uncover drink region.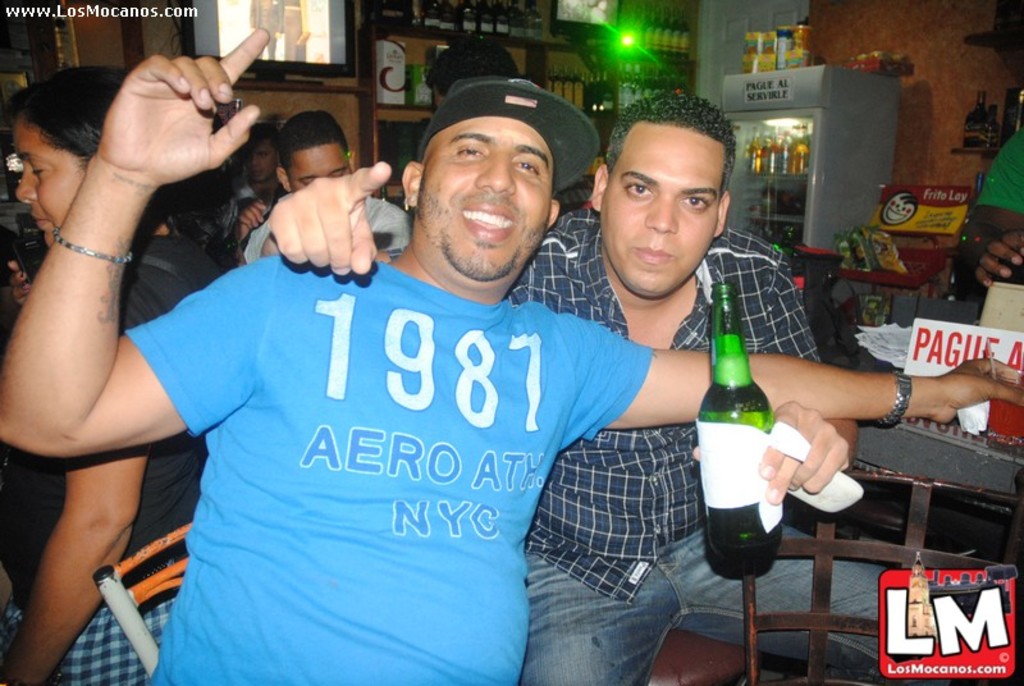
Uncovered: <box>760,178,781,218</box>.
